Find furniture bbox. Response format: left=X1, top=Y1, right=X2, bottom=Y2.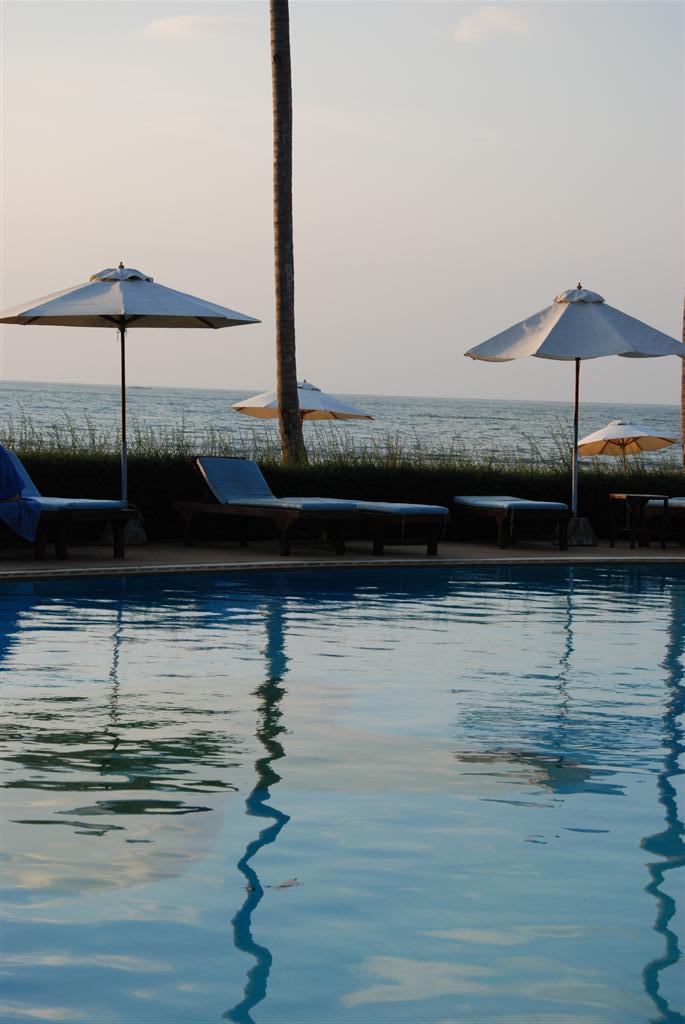
left=0, top=450, right=138, bottom=558.
